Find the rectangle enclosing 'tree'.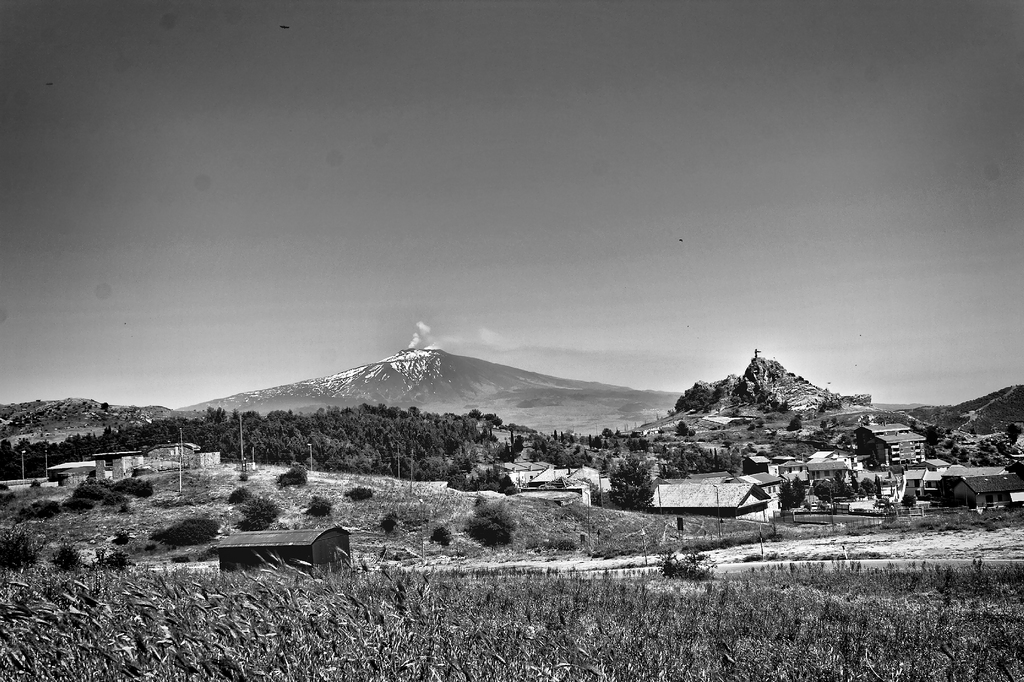
957 452 974 464.
